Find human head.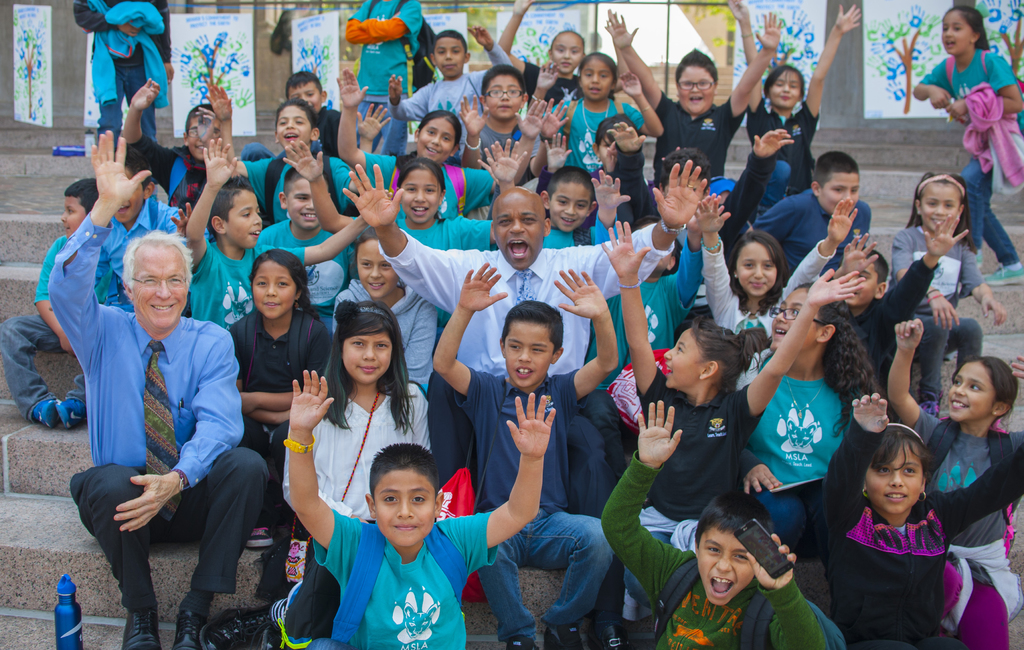
x1=692 y1=488 x2=771 y2=608.
